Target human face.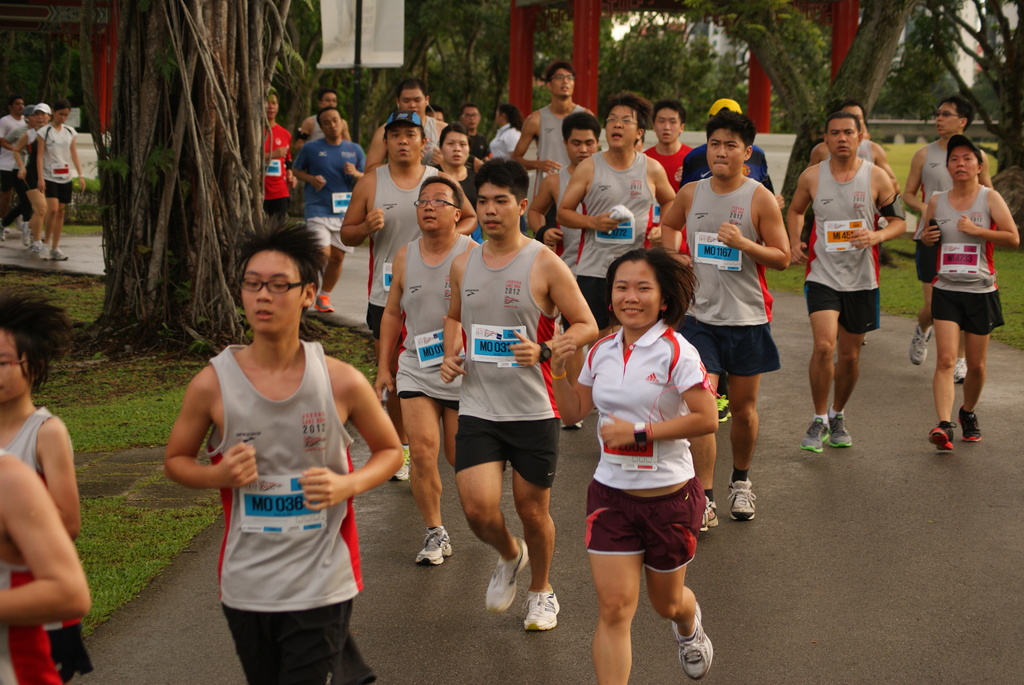
Target region: pyautogui.locateOnScreen(385, 120, 422, 159).
